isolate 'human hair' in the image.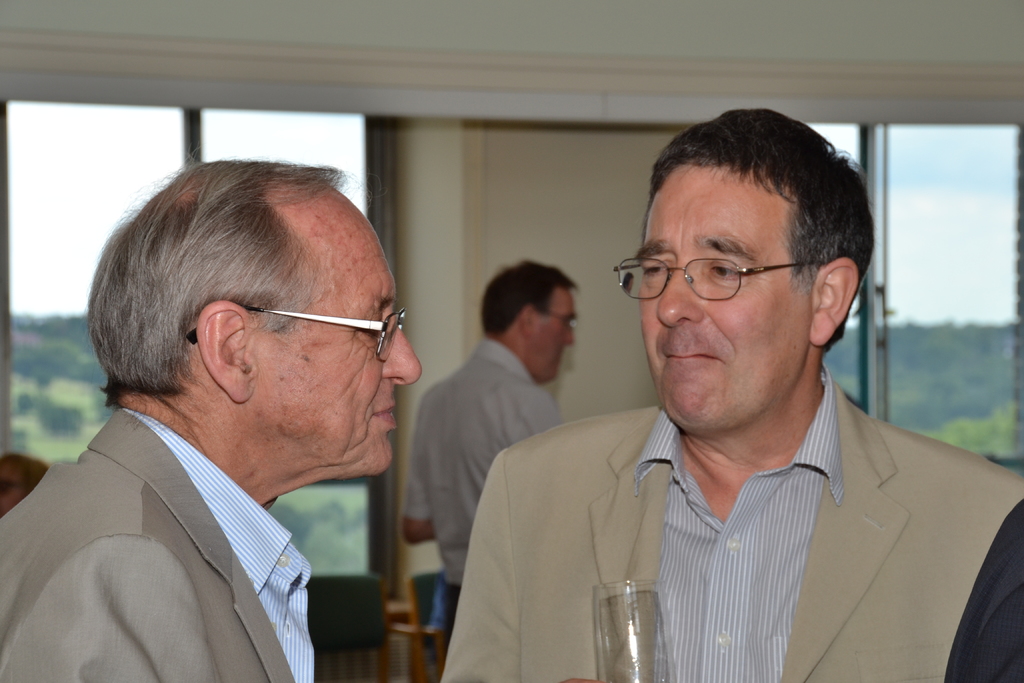
Isolated region: (479, 255, 582, 343).
